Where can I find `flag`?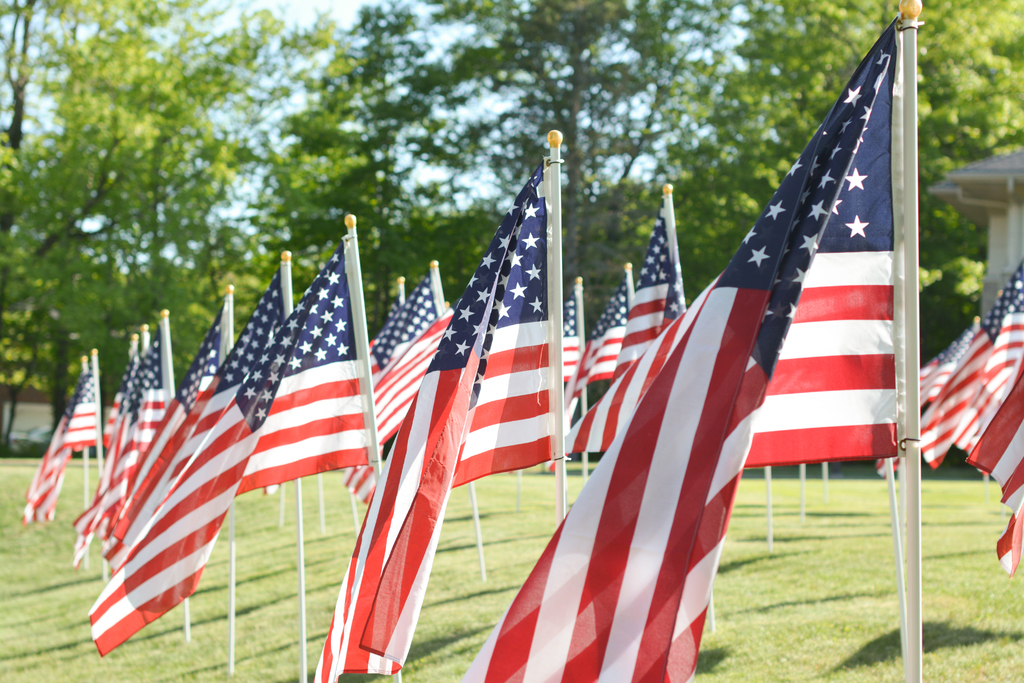
You can find it at box(336, 308, 454, 504).
